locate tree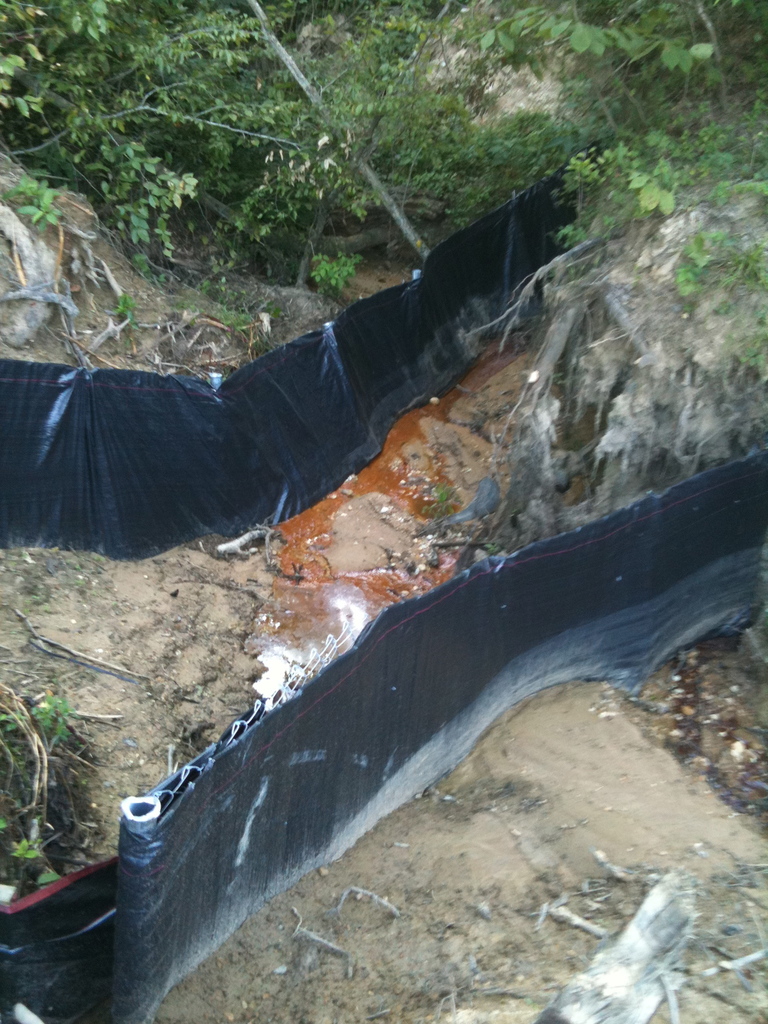
crop(0, 0, 408, 255)
